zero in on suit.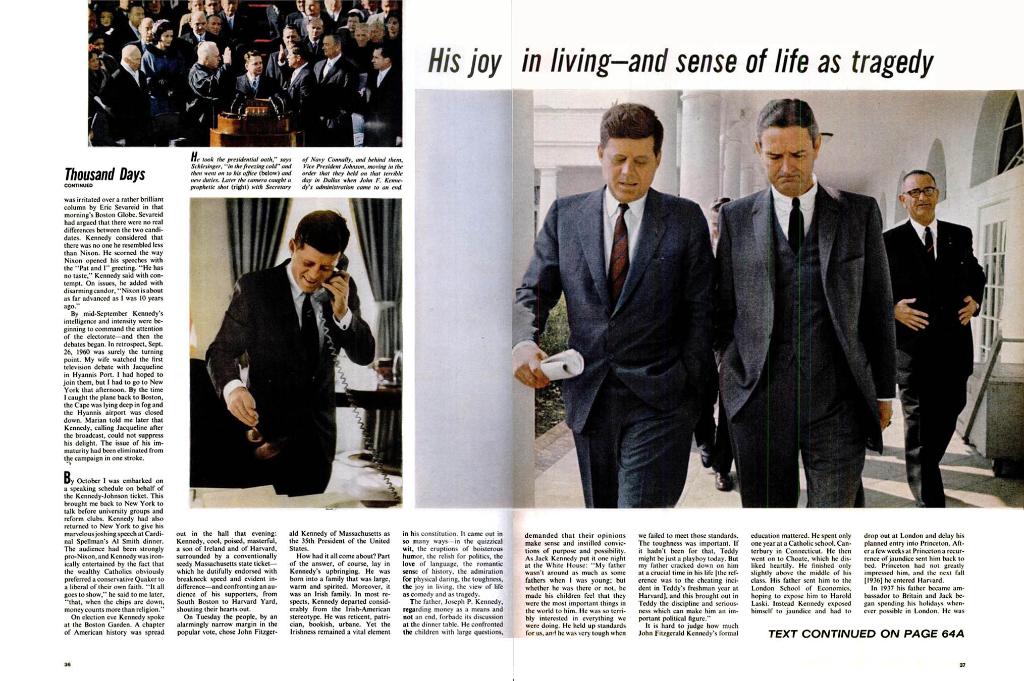
Zeroed in: l=710, t=181, r=895, b=511.
